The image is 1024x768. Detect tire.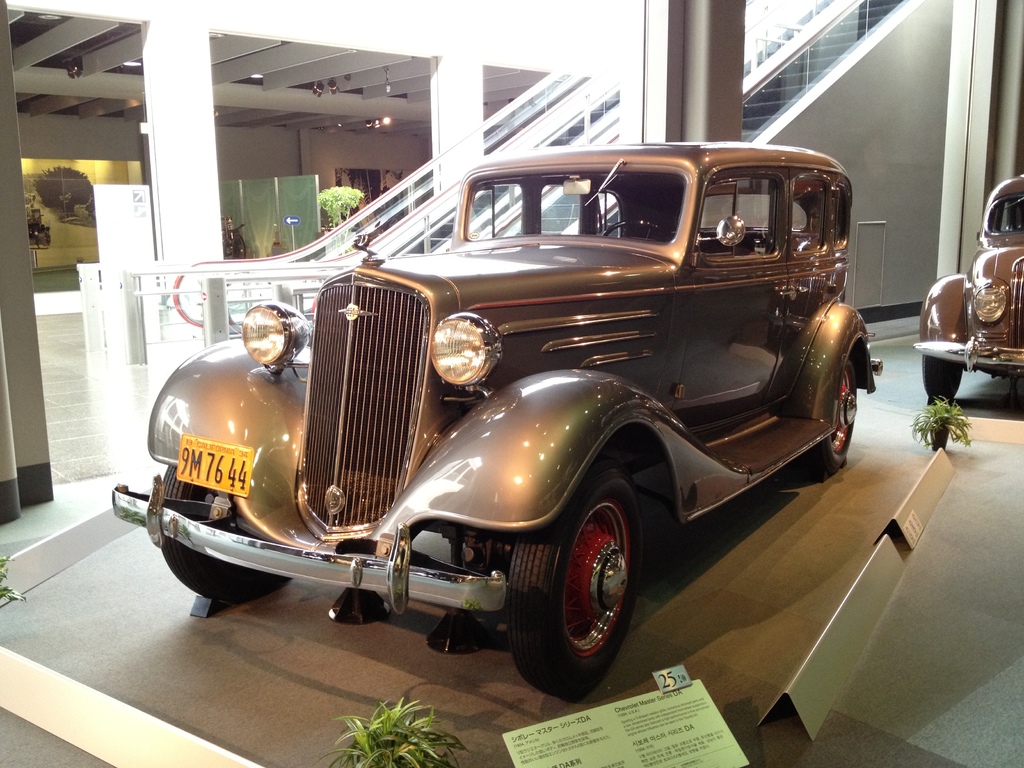
Detection: (922,358,972,412).
